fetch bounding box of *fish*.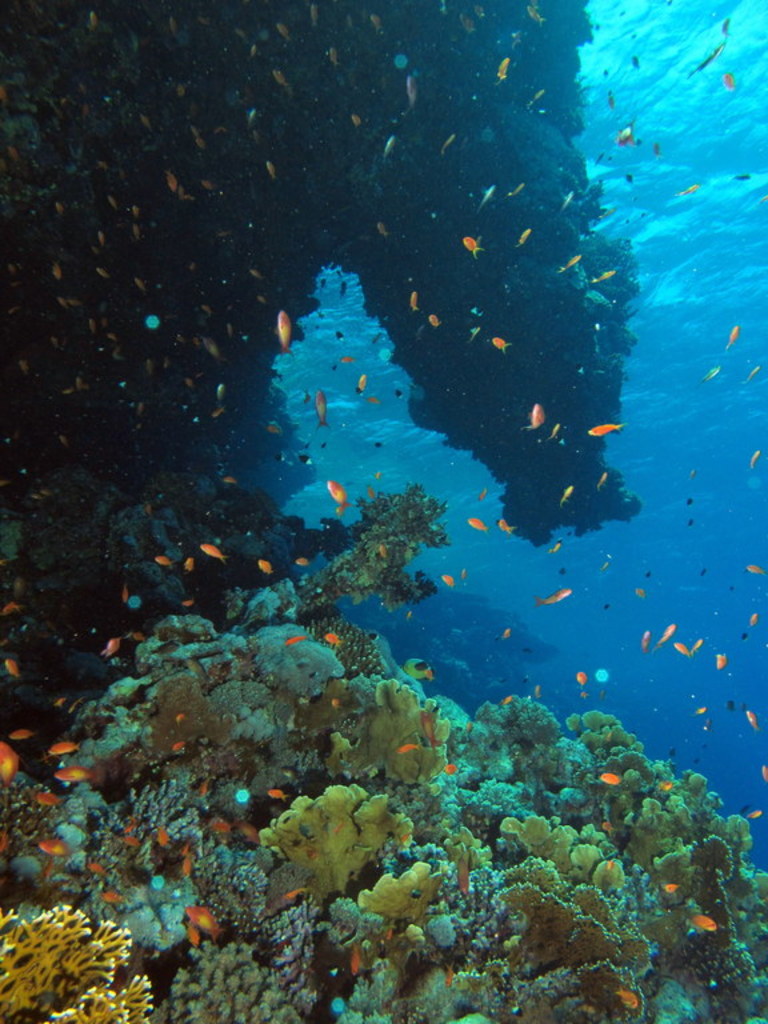
Bbox: (103,889,125,907).
